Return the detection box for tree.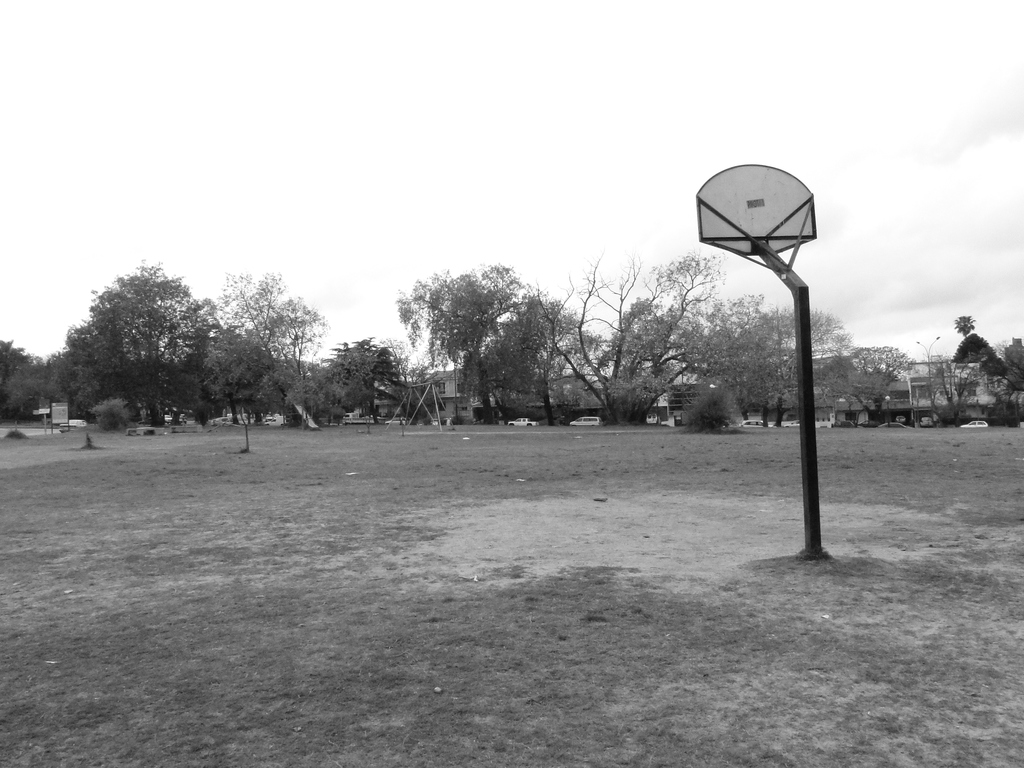
[952, 333, 990, 367].
